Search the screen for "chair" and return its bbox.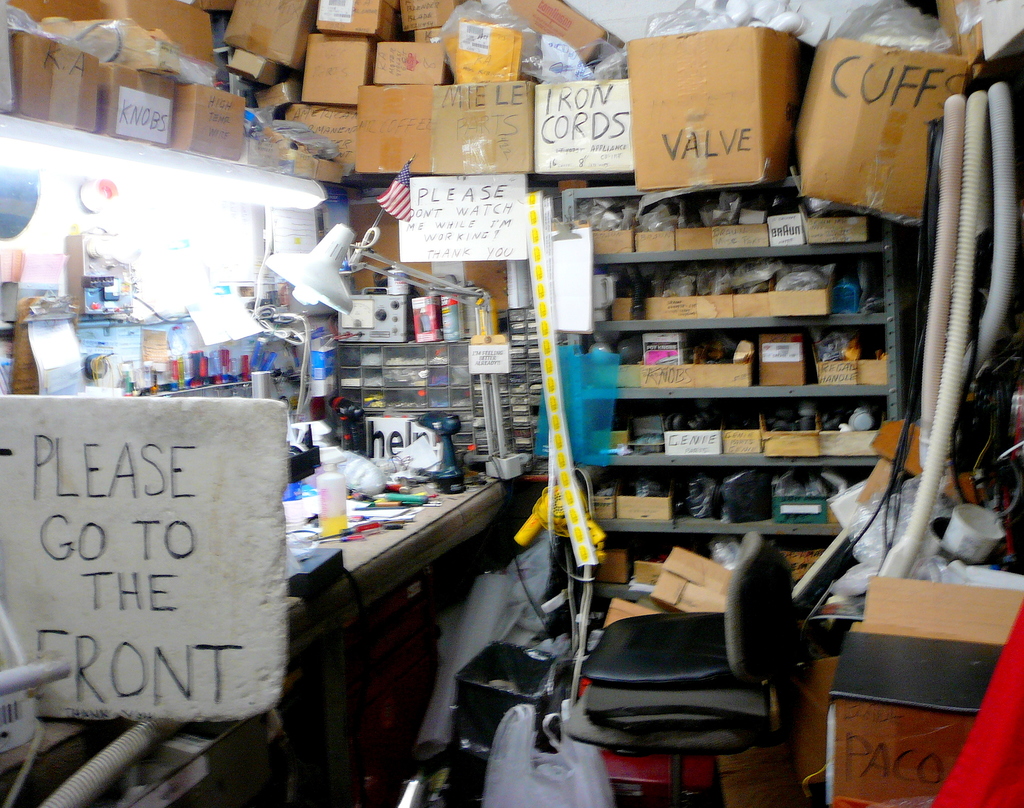
Found: (x1=554, y1=552, x2=836, y2=796).
